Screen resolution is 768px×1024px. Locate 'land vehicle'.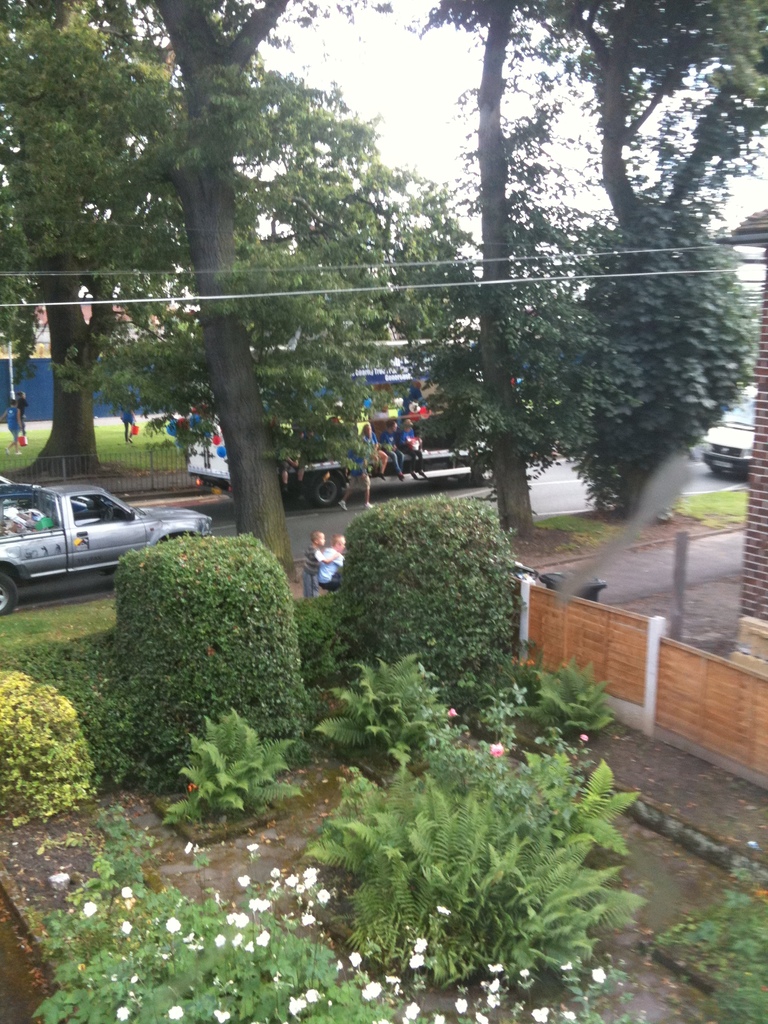
[left=0, top=468, right=207, bottom=587].
